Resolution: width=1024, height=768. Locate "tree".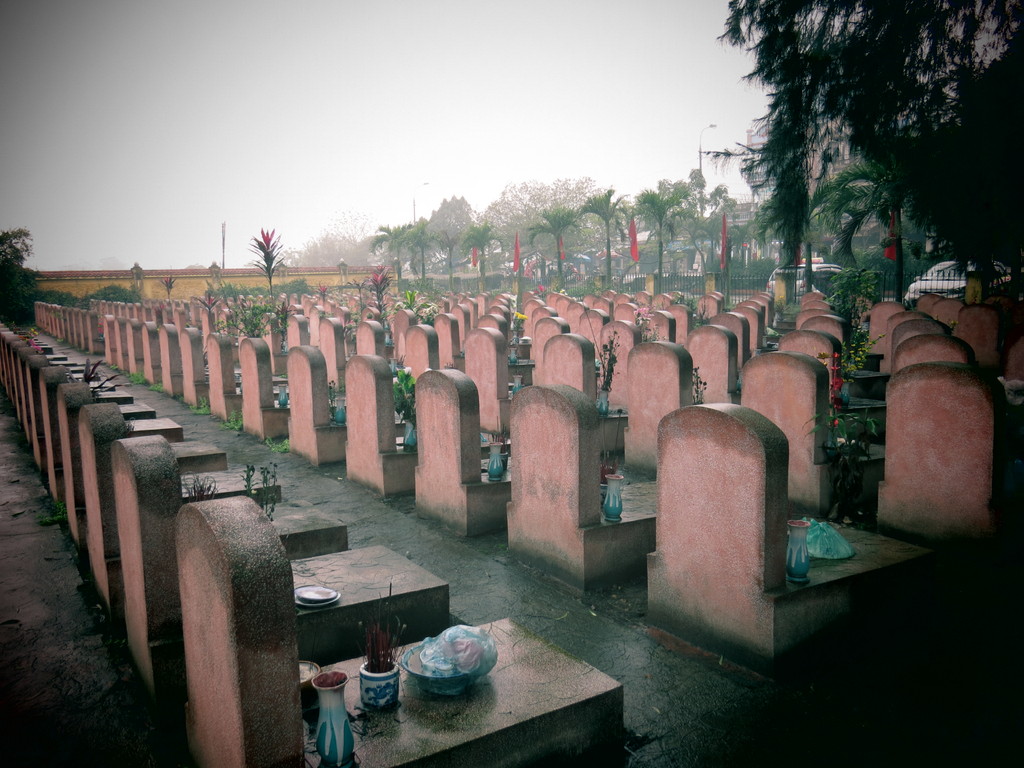
crop(252, 225, 282, 301).
